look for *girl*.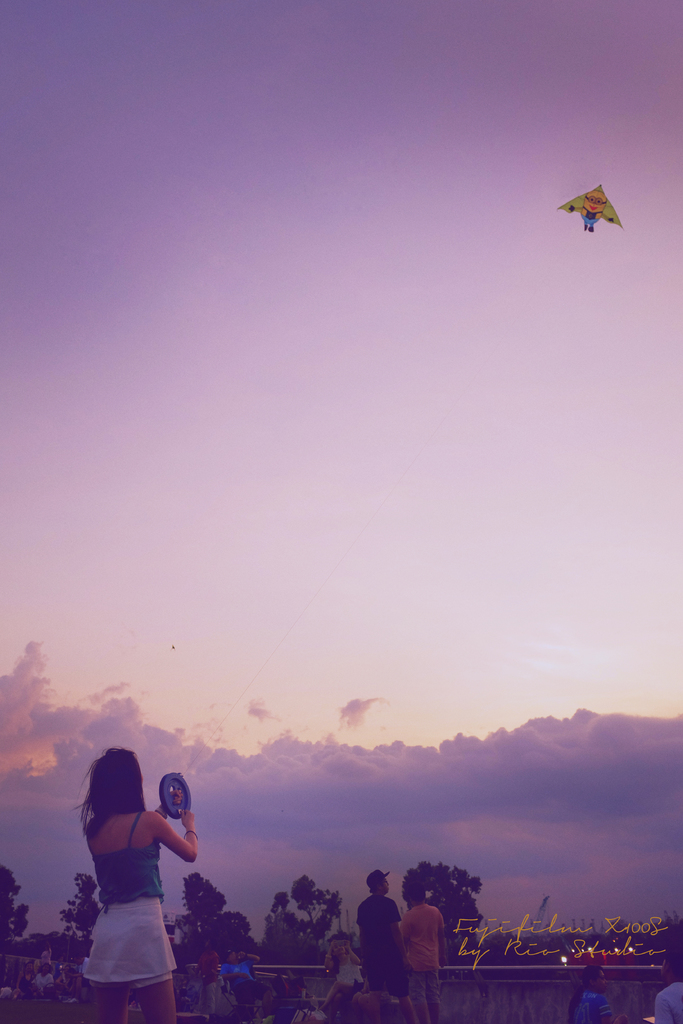
Found: crop(76, 745, 190, 1016).
